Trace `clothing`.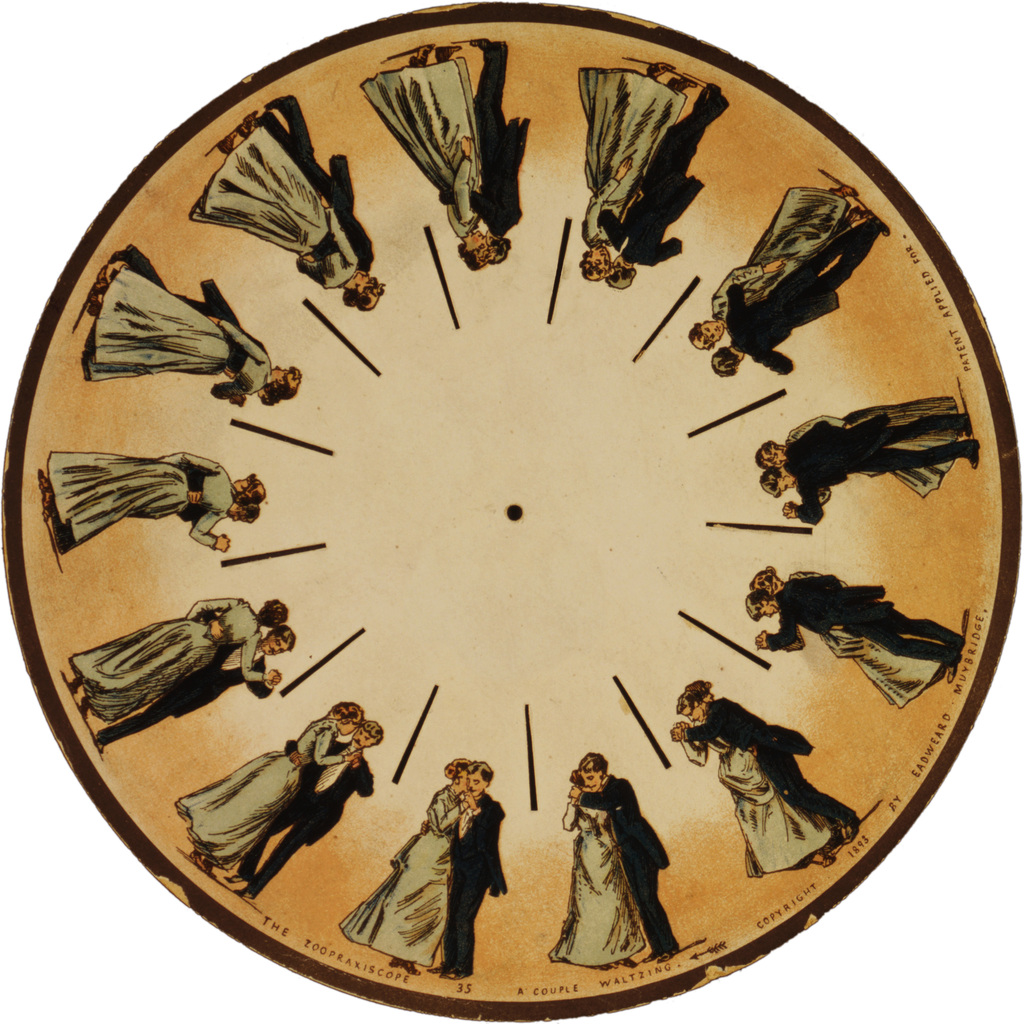
Traced to x1=781 y1=578 x2=939 y2=705.
